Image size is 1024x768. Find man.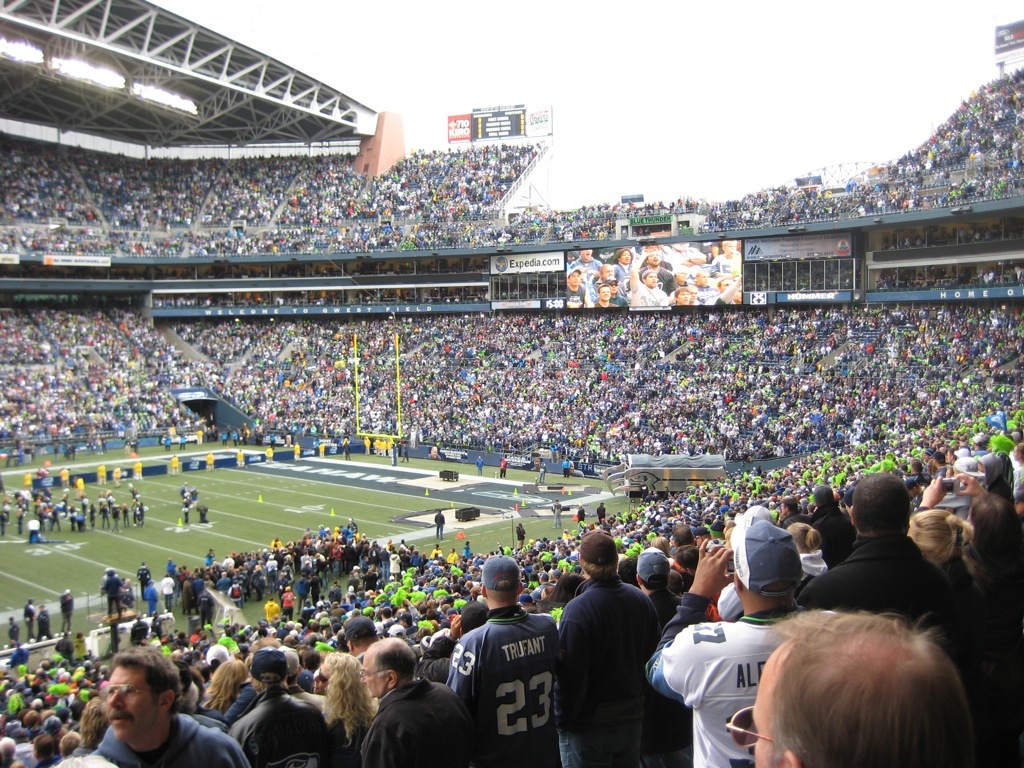
select_region(108, 463, 125, 488).
